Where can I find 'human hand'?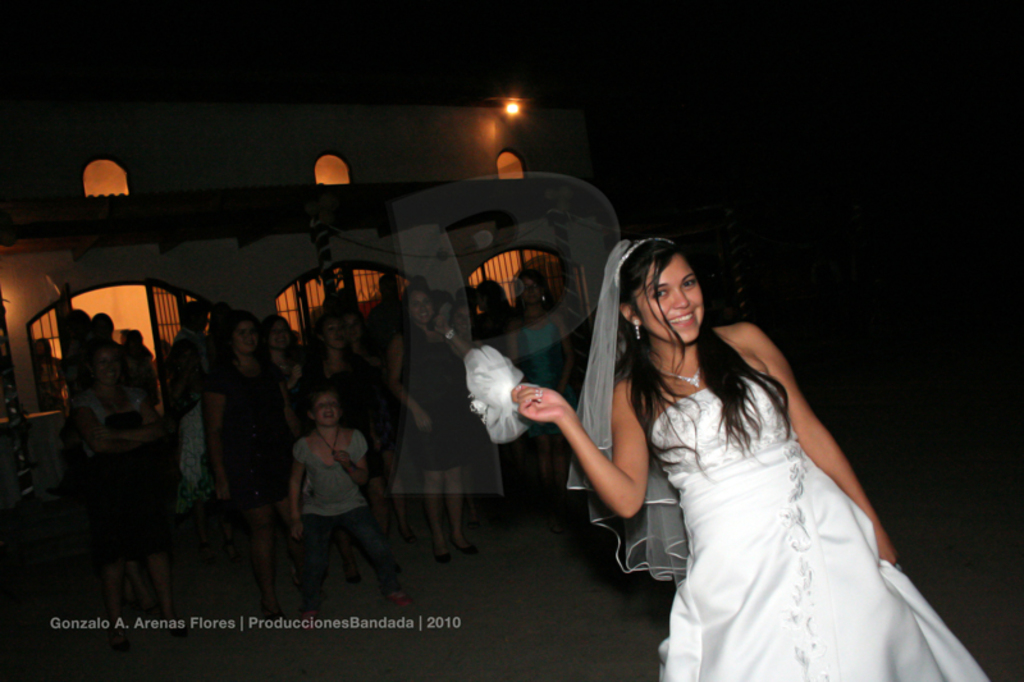
You can find it at <region>549, 383, 568, 395</region>.
